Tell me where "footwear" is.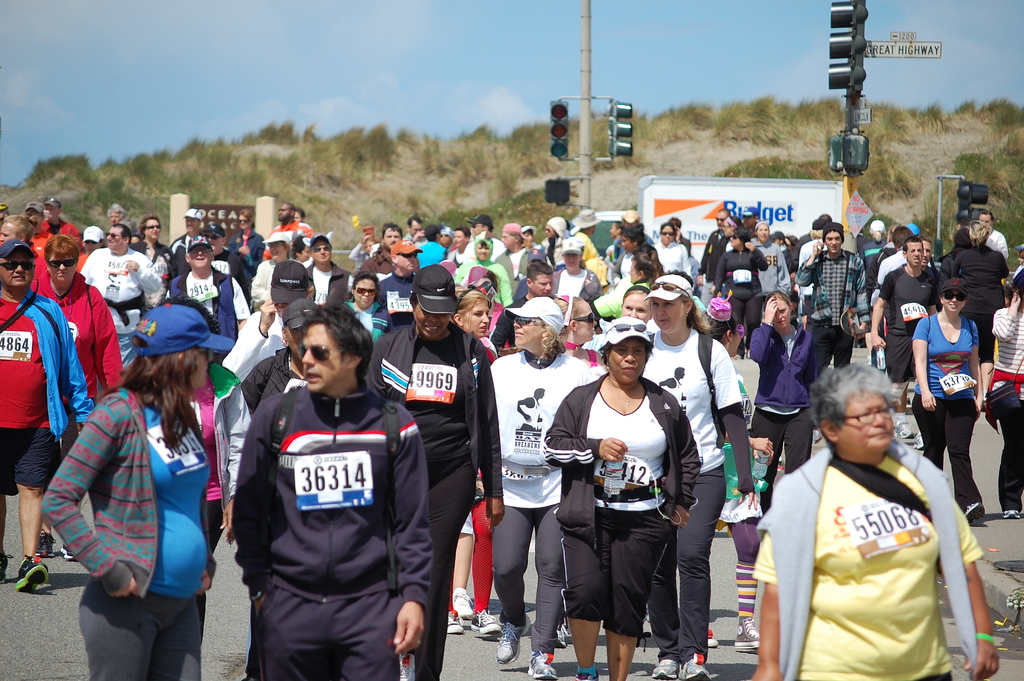
"footwear" is at BBox(678, 656, 709, 680).
